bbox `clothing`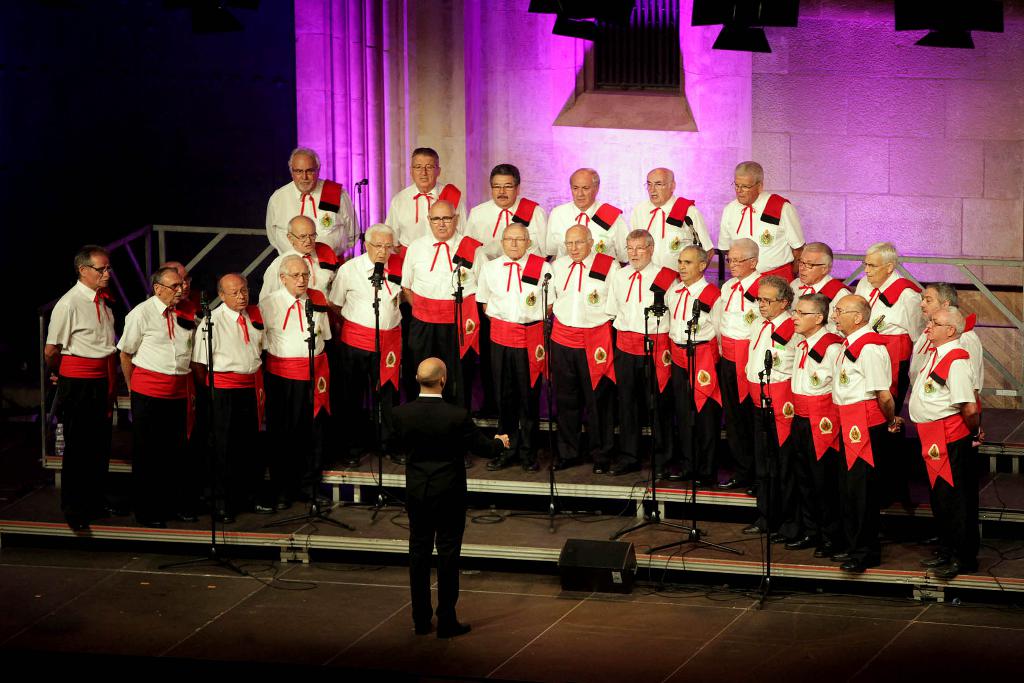
(906,335,981,556)
